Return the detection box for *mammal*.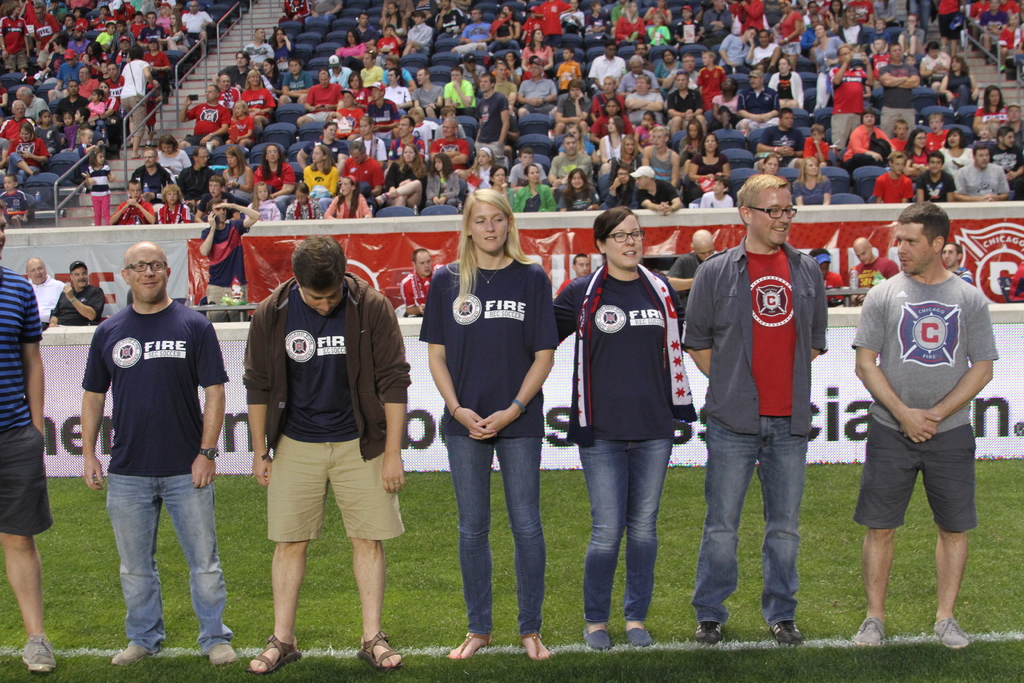
l=239, t=235, r=412, b=674.
